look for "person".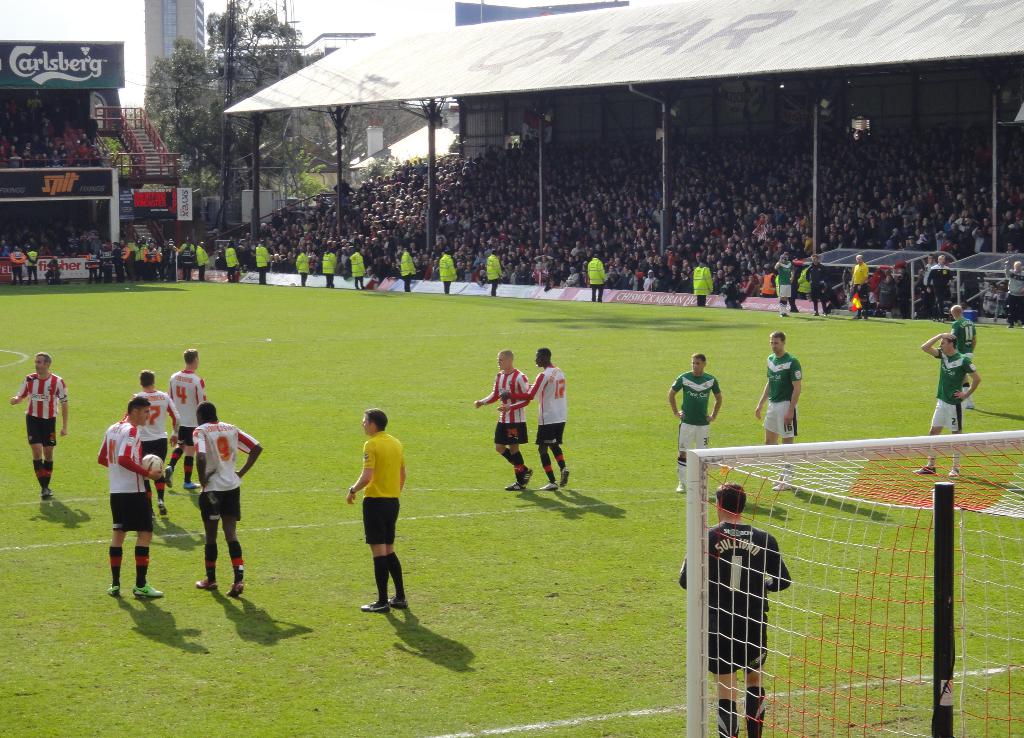
Found: {"left": 478, "top": 351, "right": 531, "bottom": 493}.
